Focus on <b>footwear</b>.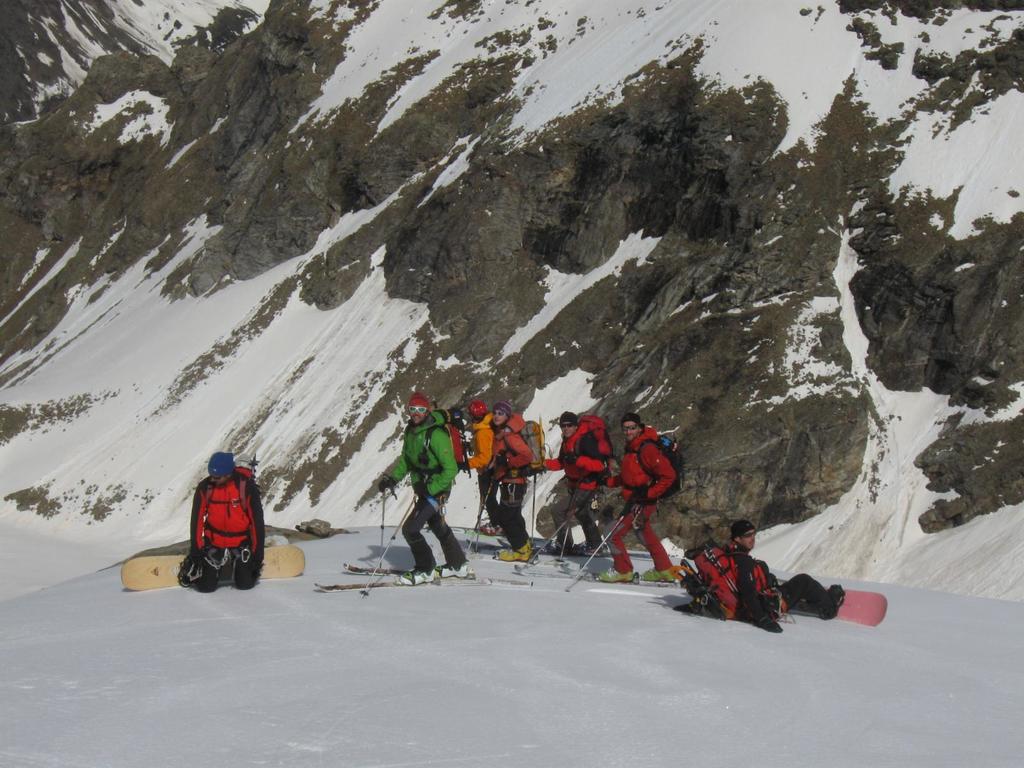
Focused at bbox=(393, 568, 444, 588).
